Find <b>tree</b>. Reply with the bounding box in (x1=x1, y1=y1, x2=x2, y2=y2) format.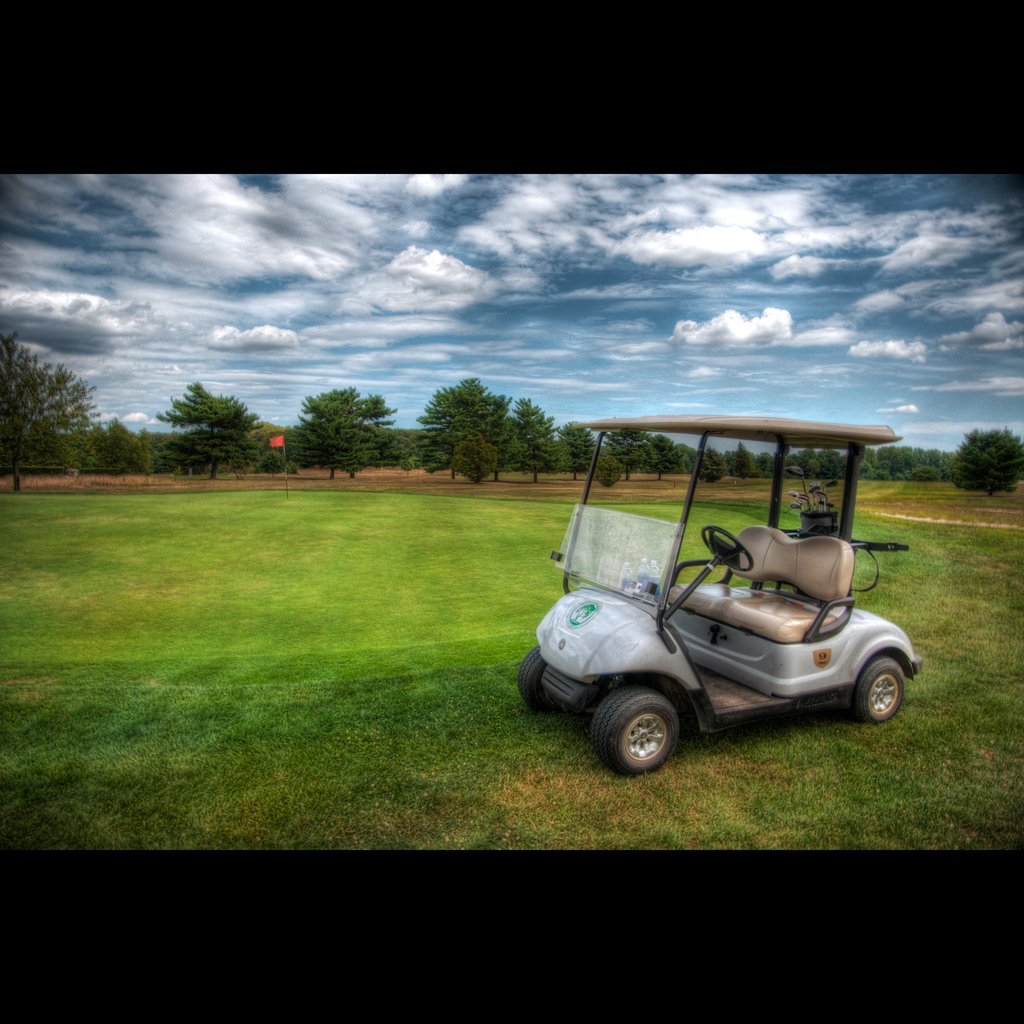
(x1=108, y1=419, x2=156, y2=476).
